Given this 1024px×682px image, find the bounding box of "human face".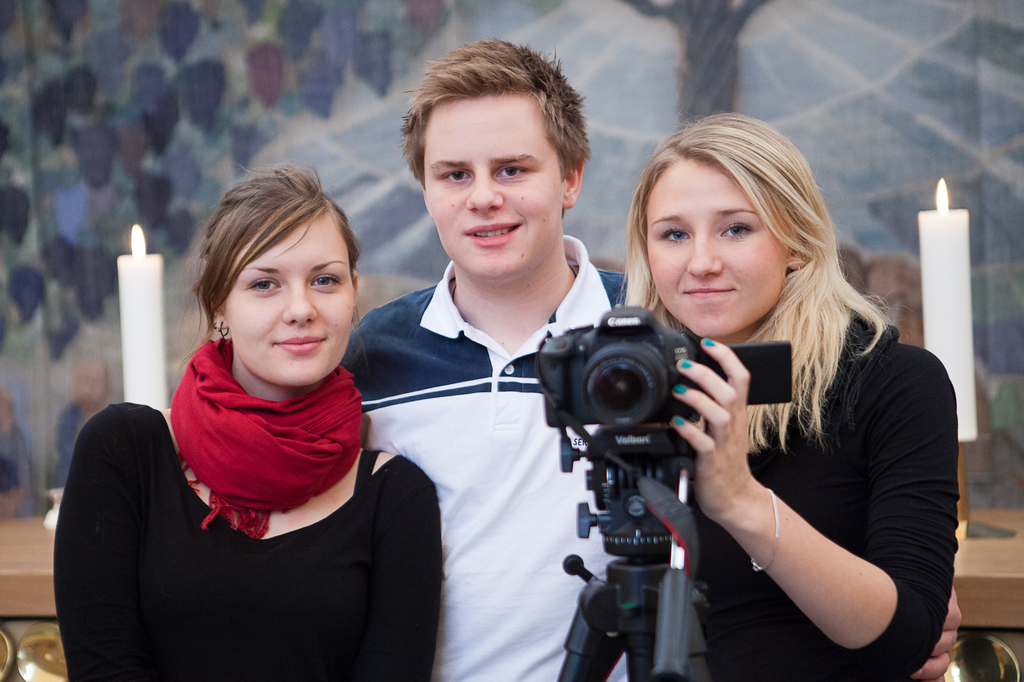
x1=649, y1=170, x2=790, y2=341.
